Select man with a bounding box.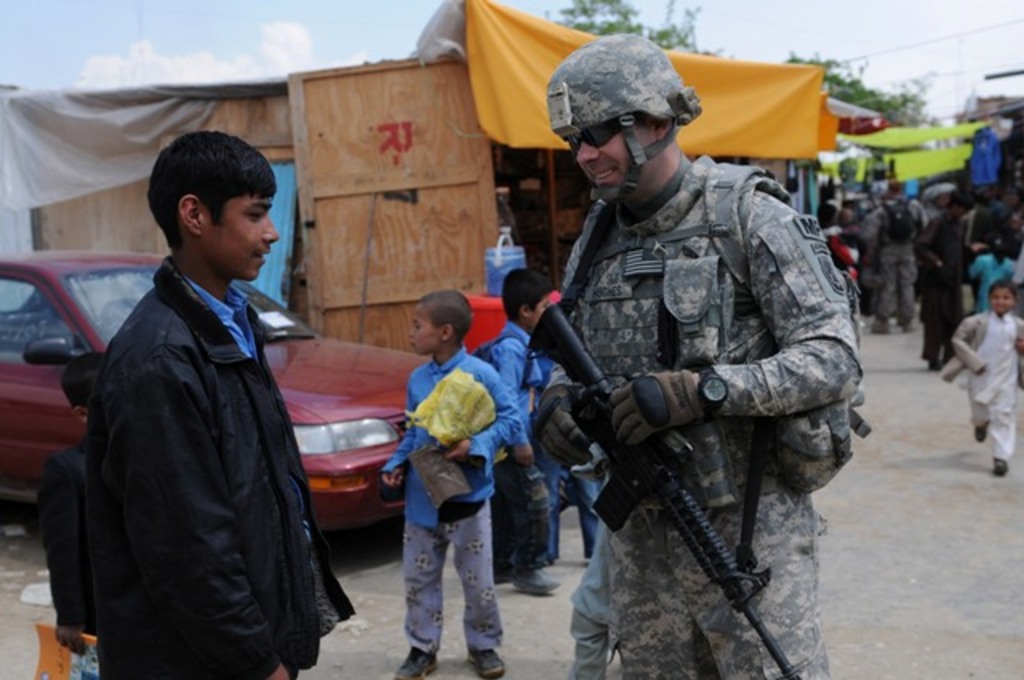
crop(864, 174, 938, 336).
